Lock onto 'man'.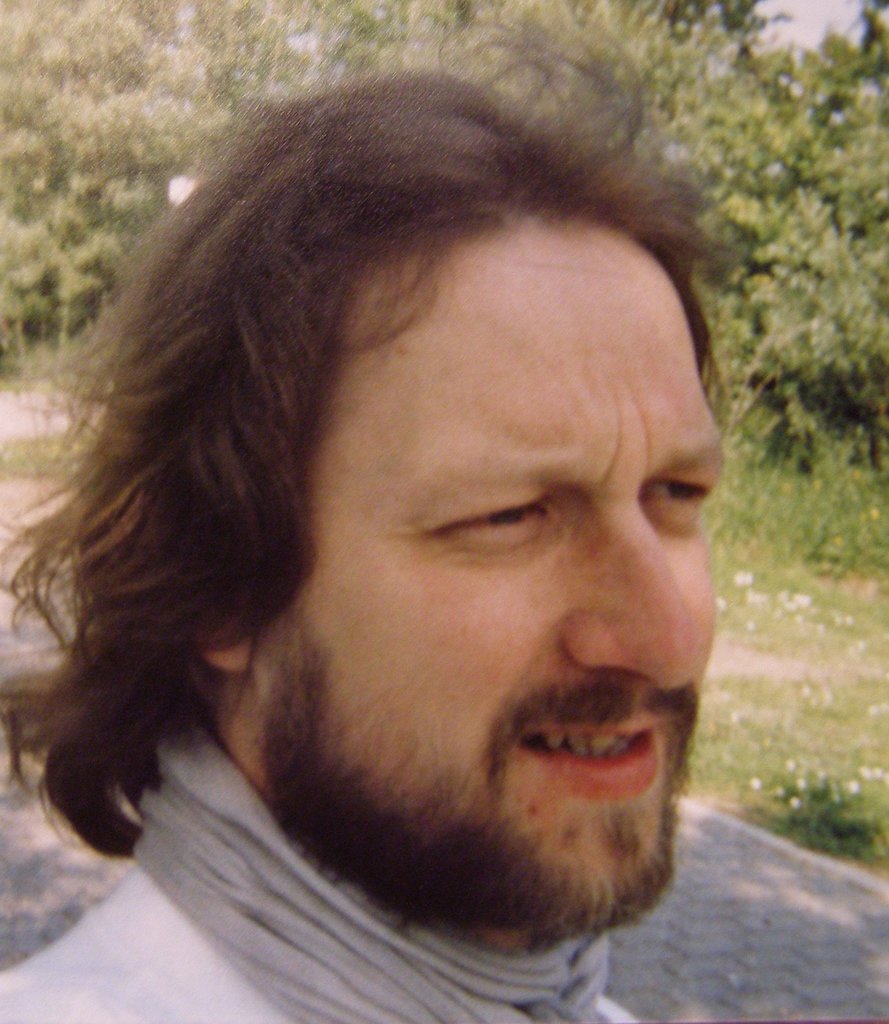
Locked: x1=0, y1=65, x2=794, y2=1023.
